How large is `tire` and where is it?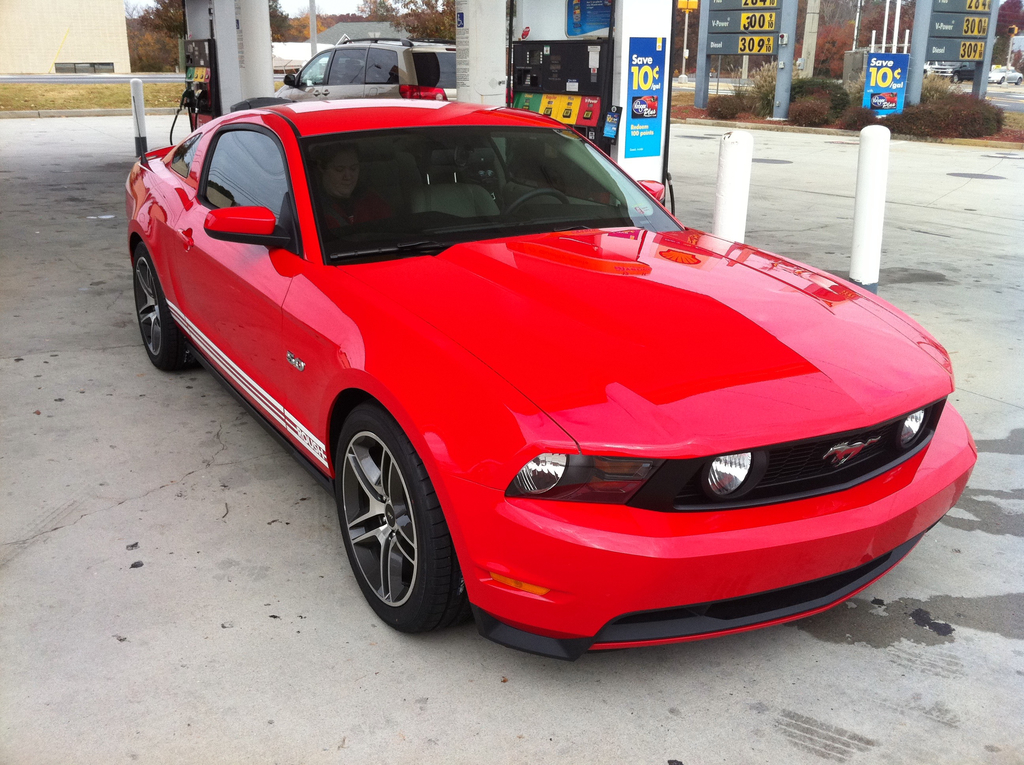
Bounding box: 1013:77:1020:87.
